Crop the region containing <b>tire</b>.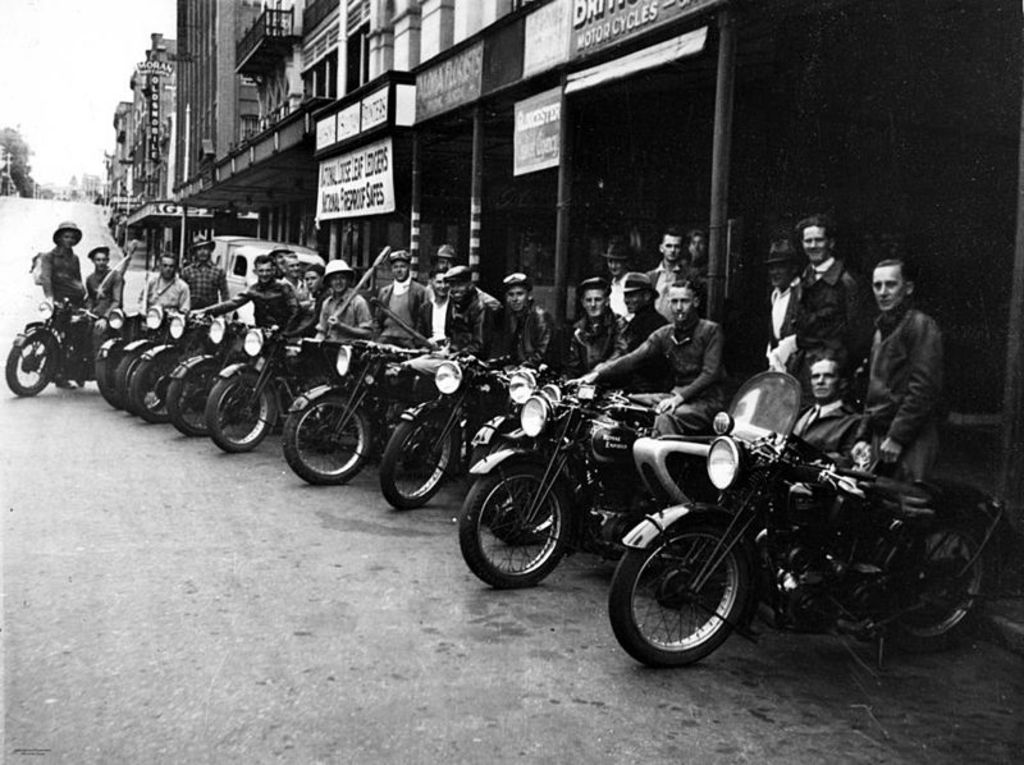
Crop region: left=613, top=513, right=744, bottom=665.
